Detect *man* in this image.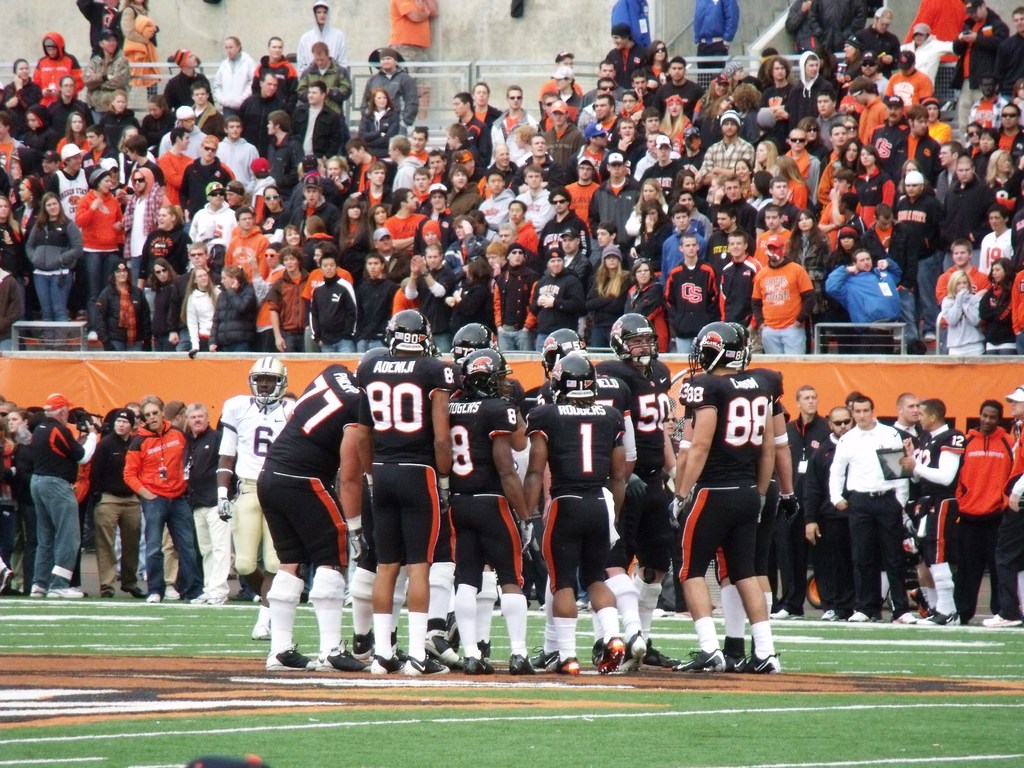
Detection: (x1=545, y1=52, x2=582, y2=98).
